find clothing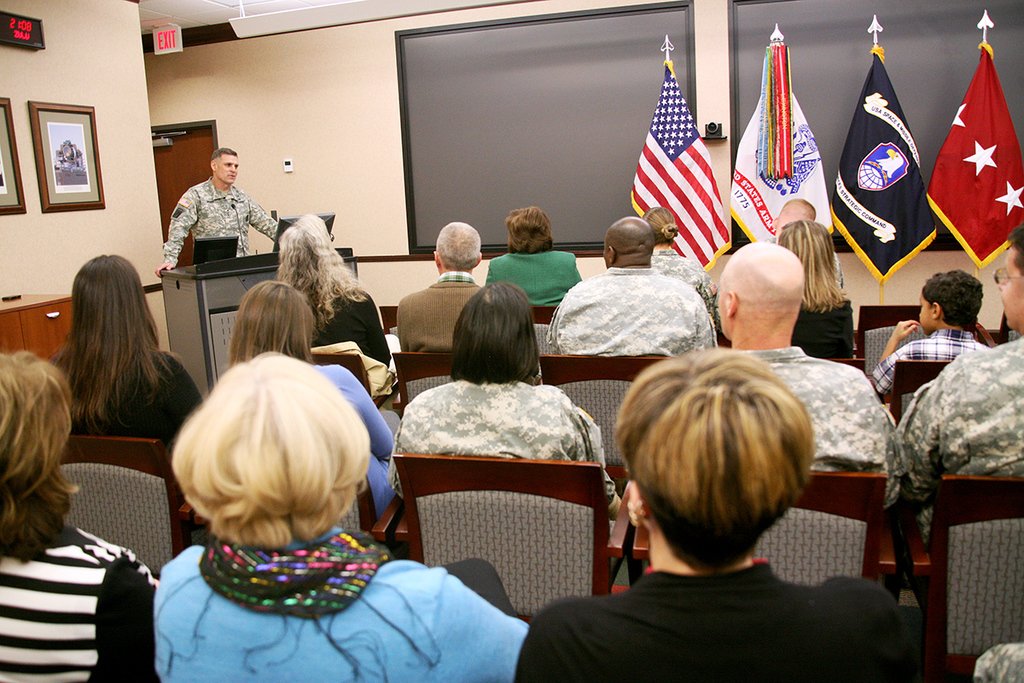
<bbox>139, 548, 539, 682</bbox>
